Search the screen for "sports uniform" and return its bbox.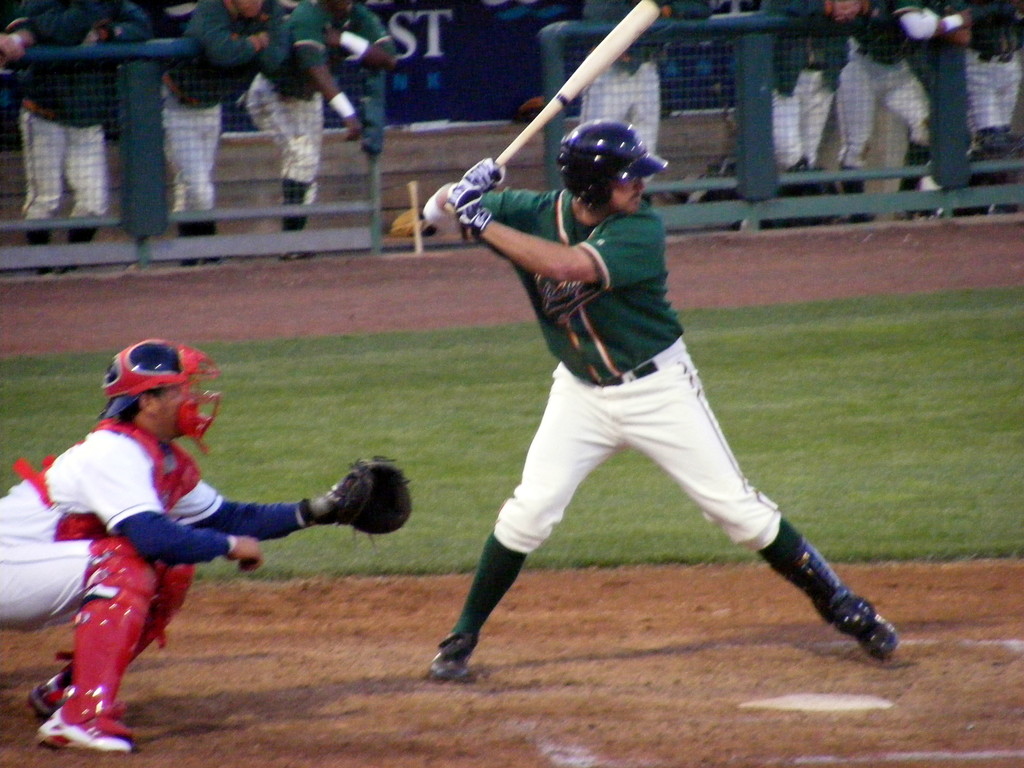
Found: x1=246 y1=0 x2=392 y2=243.
